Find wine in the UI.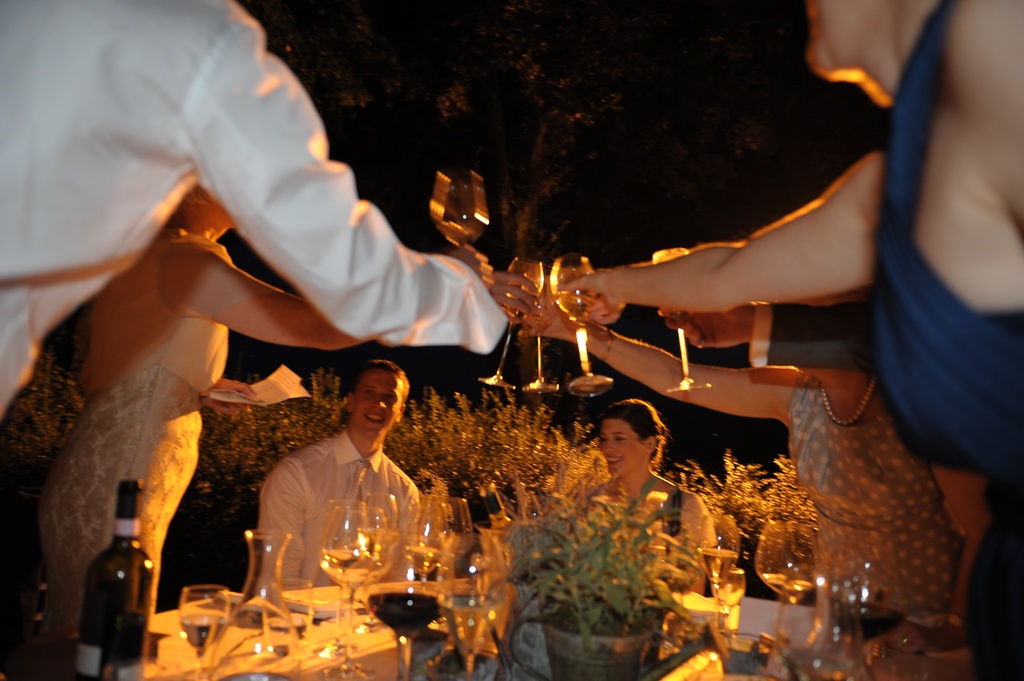
UI element at 403 545 439 579.
